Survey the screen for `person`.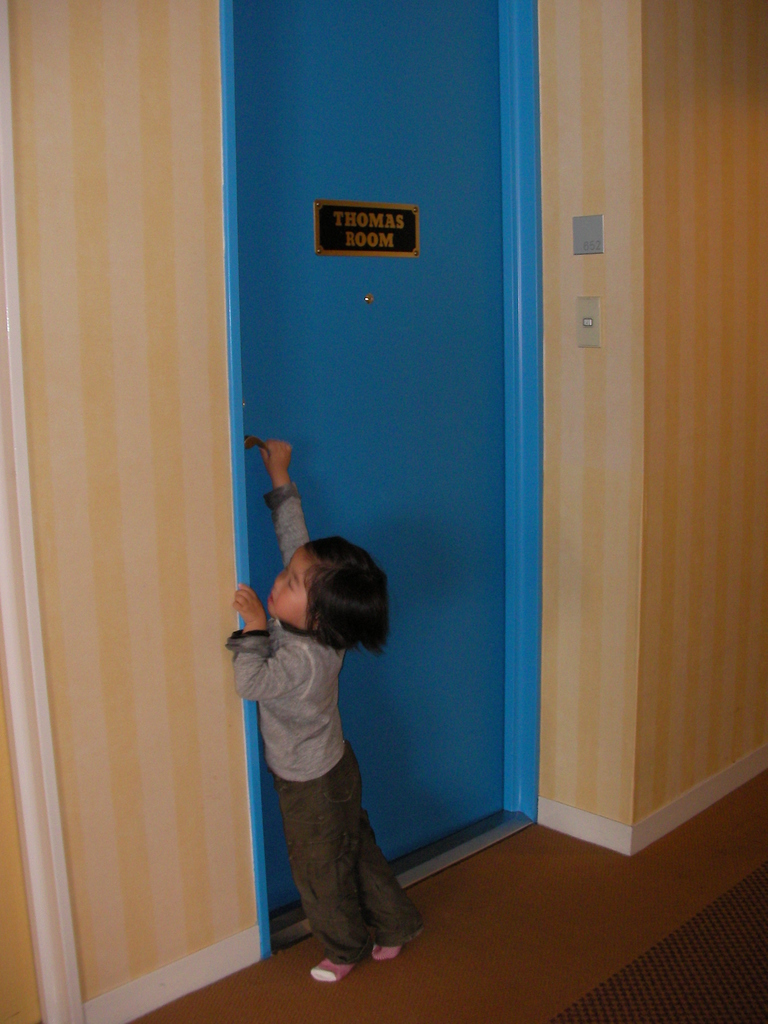
Survey found: detection(227, 515, 399, 978).
